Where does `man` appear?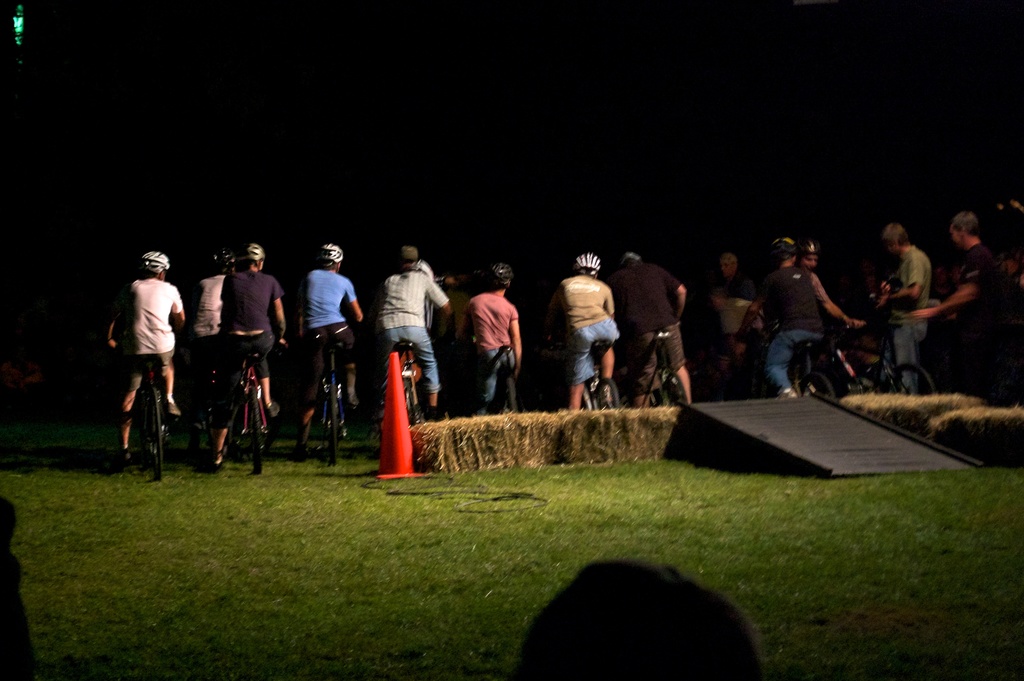
Appears at (left=697, top=239, right=785, bottom=405).
